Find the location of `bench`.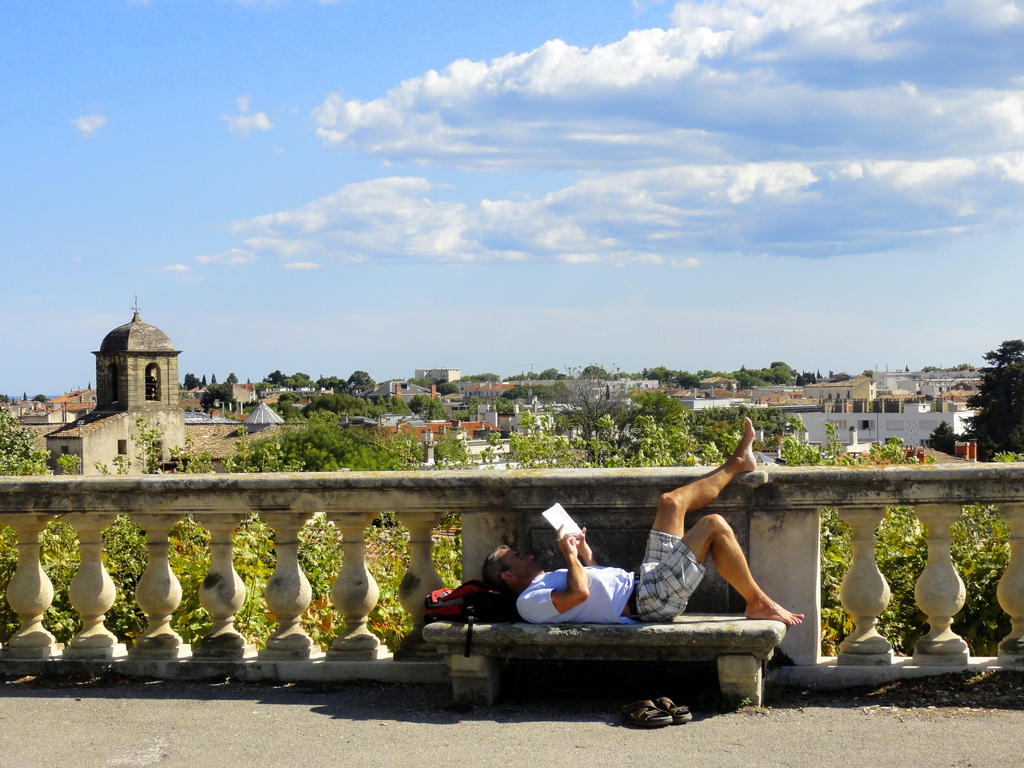
Location: <box>405,563,793,724</box>.
